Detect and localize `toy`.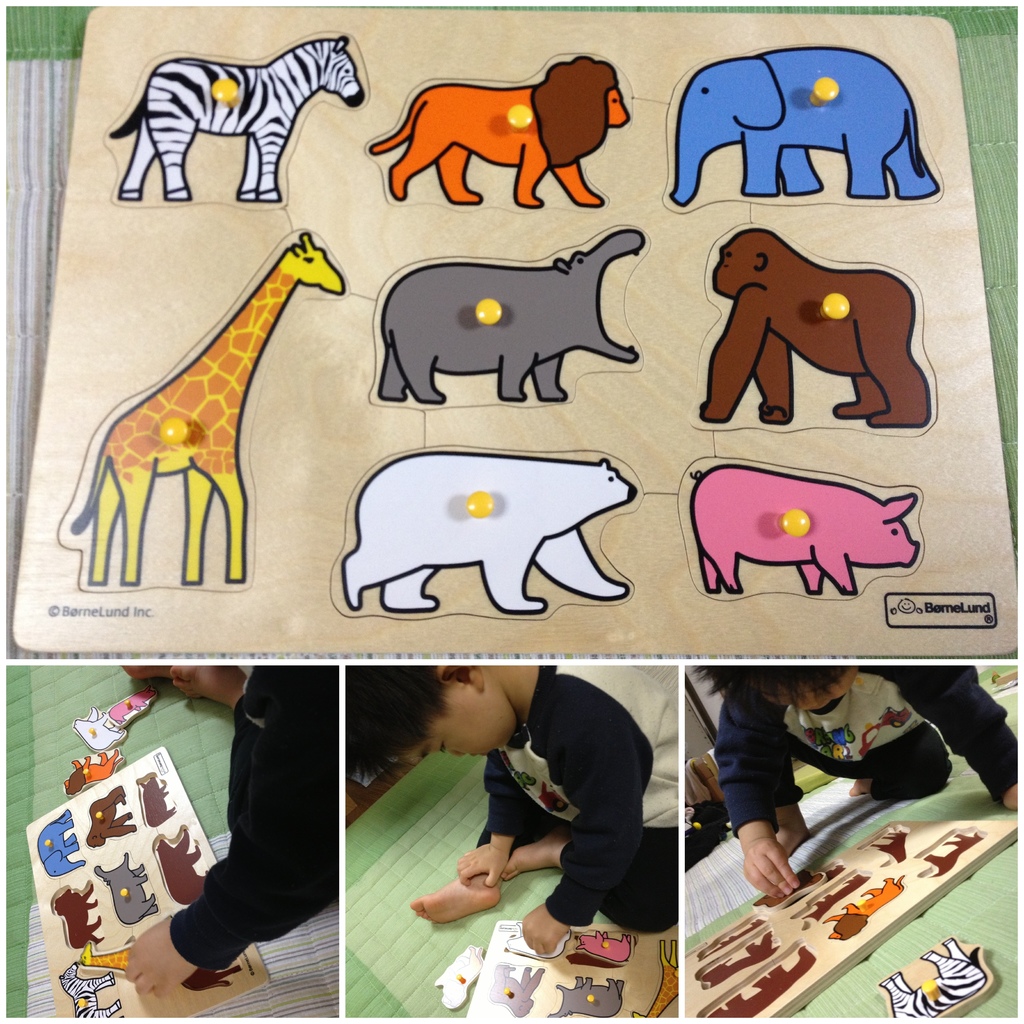
Localized at crop(56, 960, 118, 1019).
